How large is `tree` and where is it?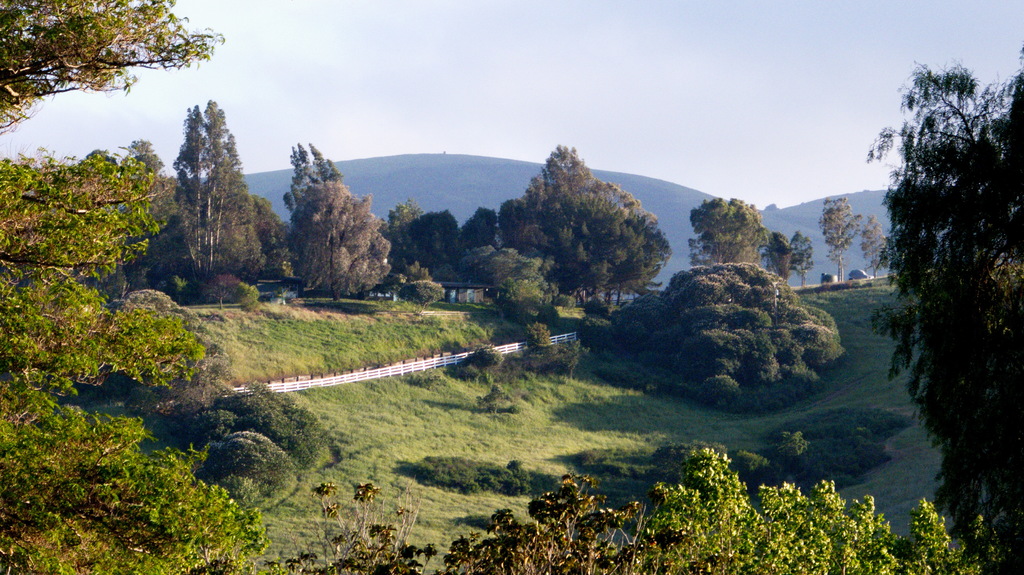
Bounding box: [820, 189, 858, 281].
